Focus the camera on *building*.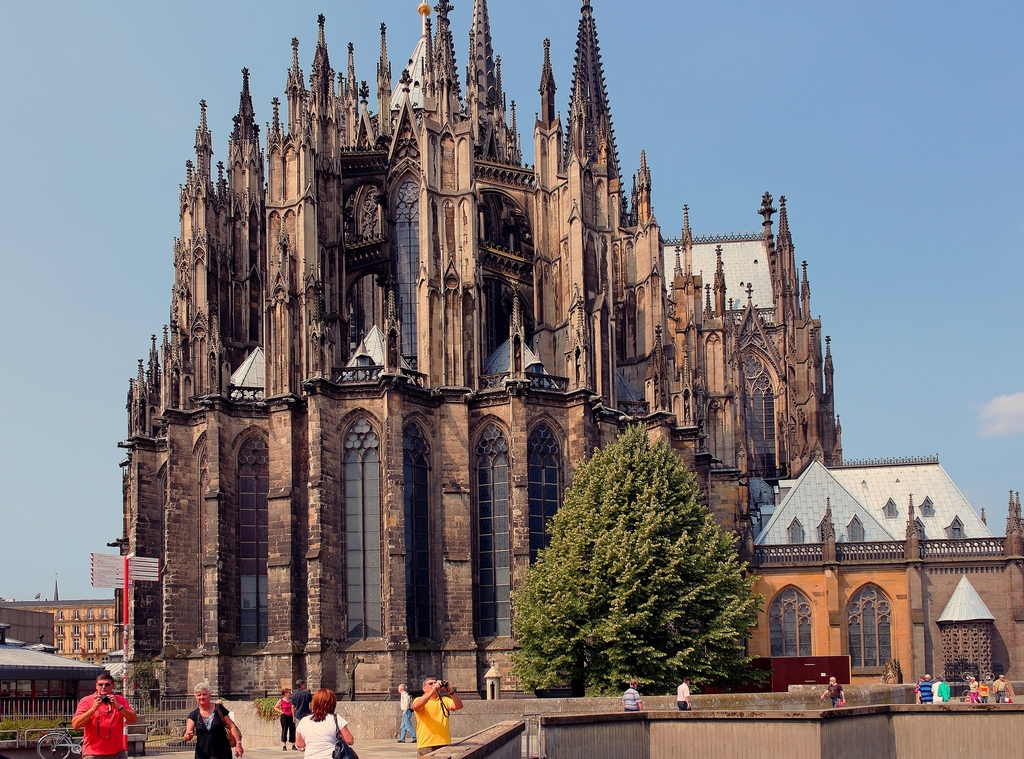
Focus region: bbox(105, 0, 841, 700).
